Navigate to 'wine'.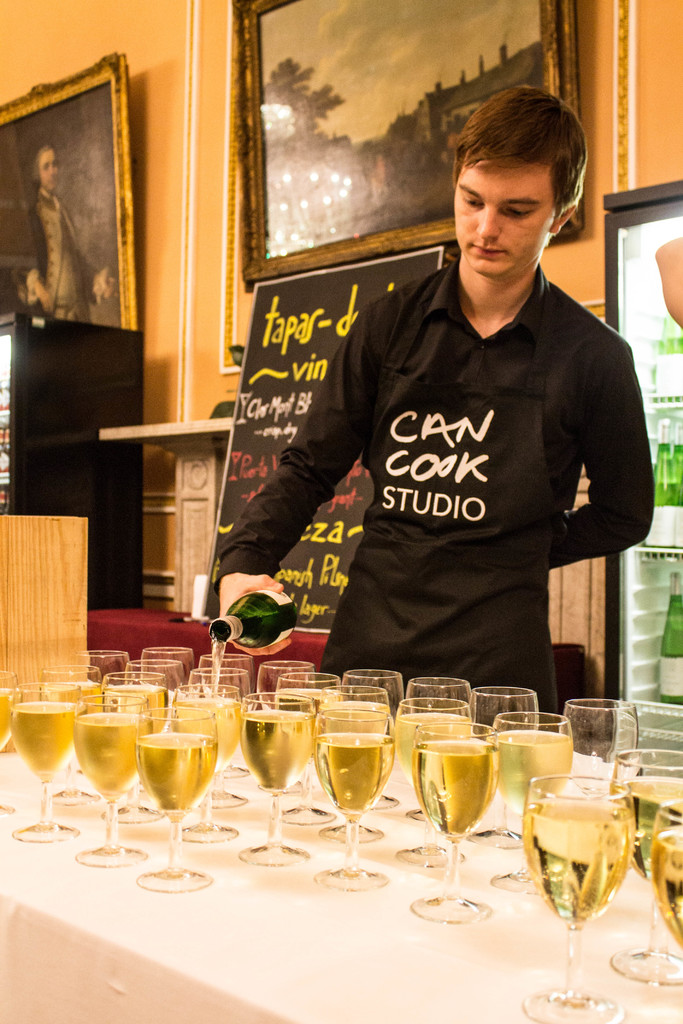
Navigation target: (left=75, top=713, right=156, bottom=801).
